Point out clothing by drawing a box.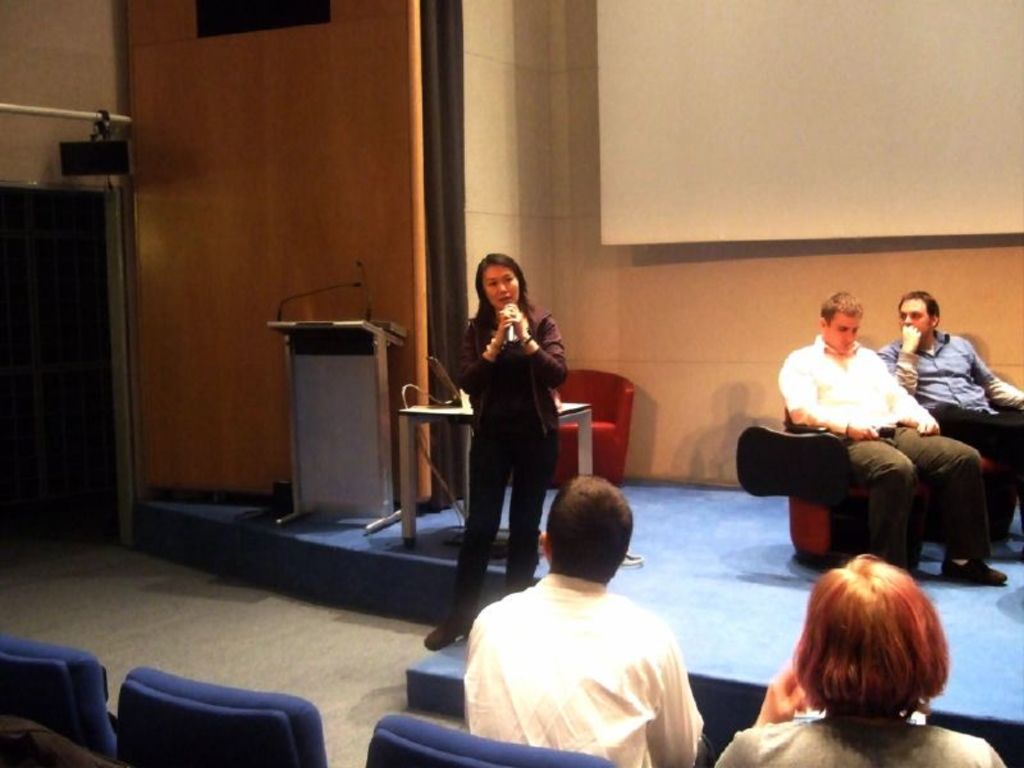
x1=709 y1=708 x2=1012 y2=767.
